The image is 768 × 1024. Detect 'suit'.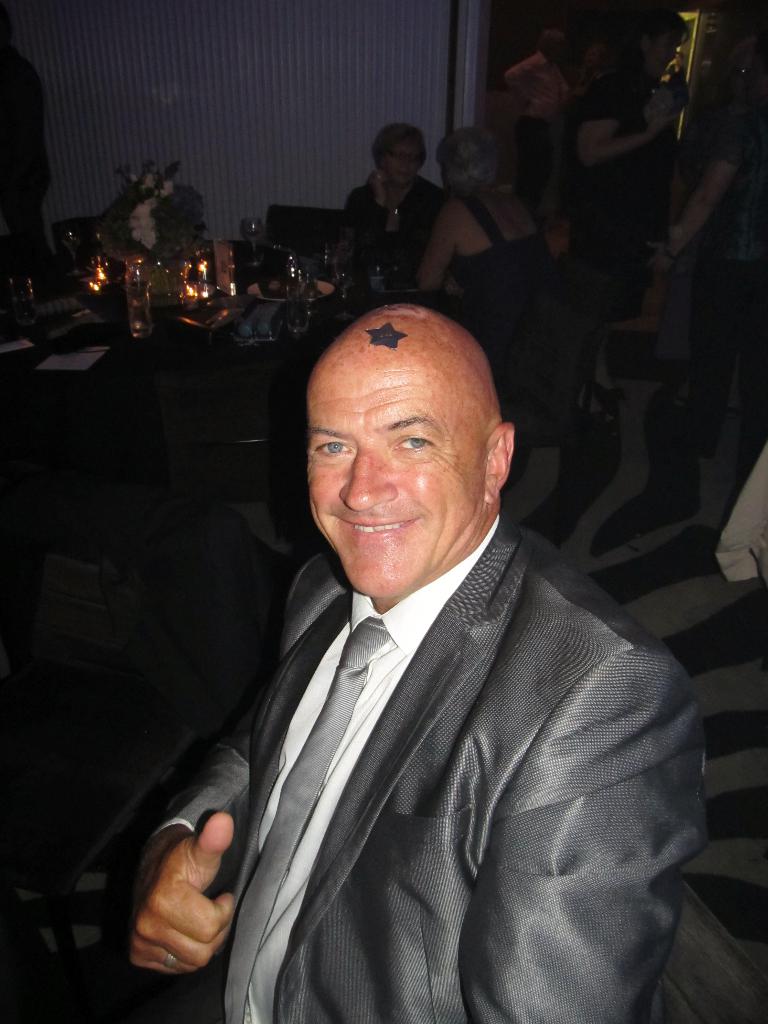
Detection: [x1=156, y1=443, x2=684, y2=1010].
